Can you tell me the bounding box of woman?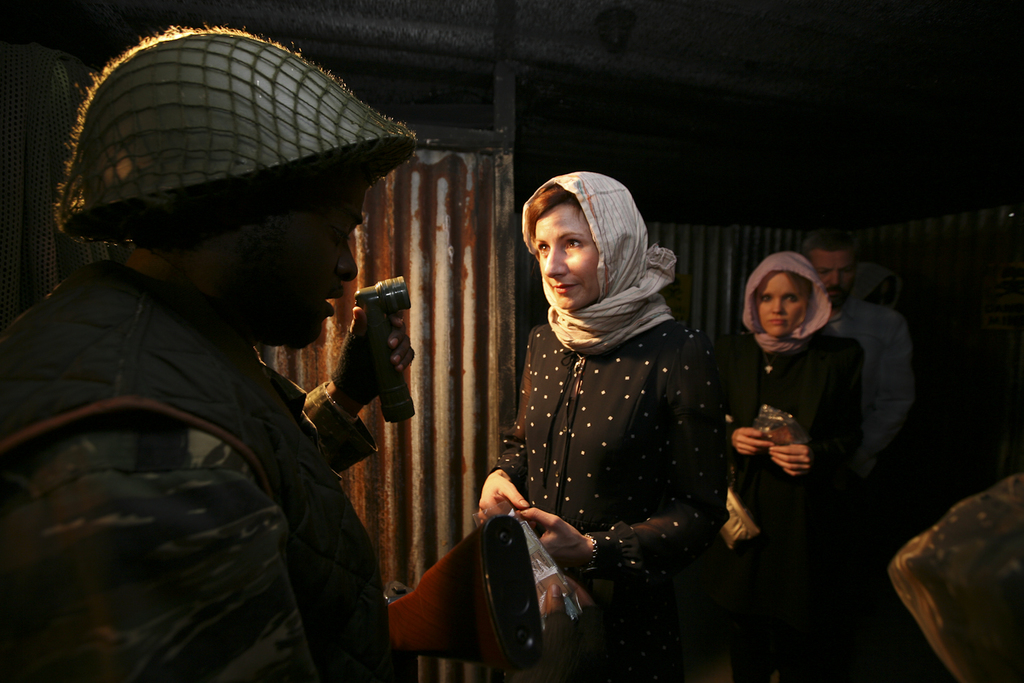
<region>488, 167, 735, 682</region>.
